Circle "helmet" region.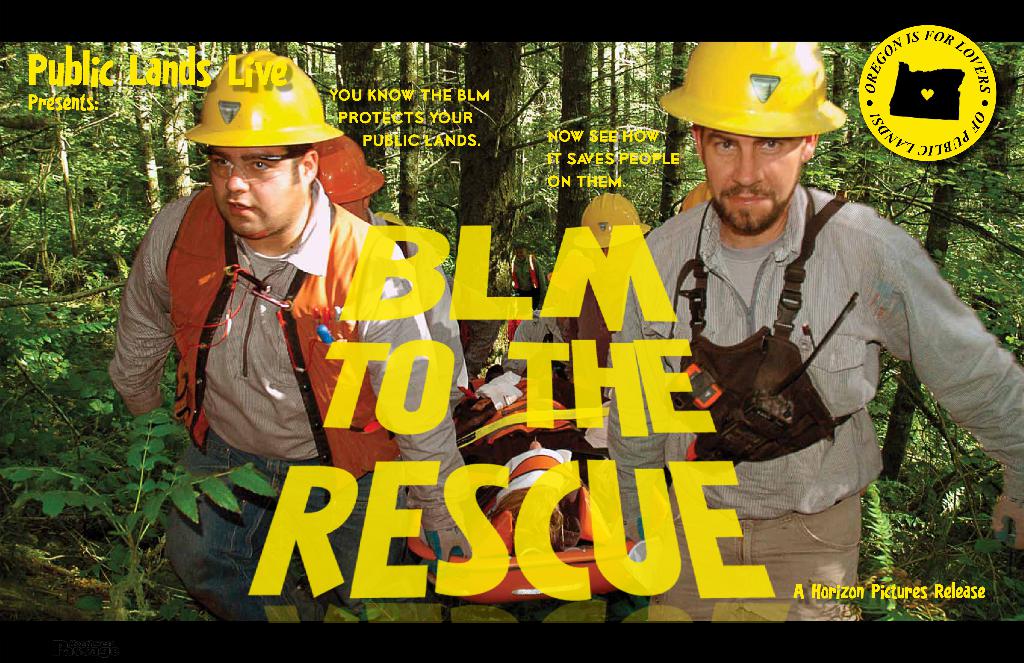
Region: 657 33 847 138.
